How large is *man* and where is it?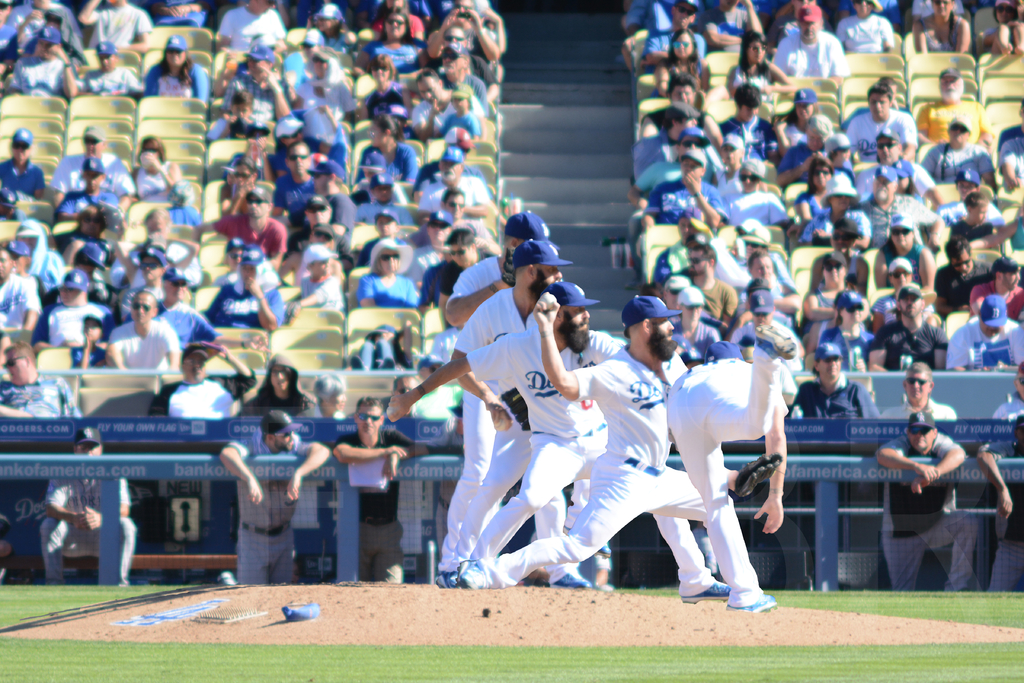
Bounding box: [423, 25, 497, 99].
